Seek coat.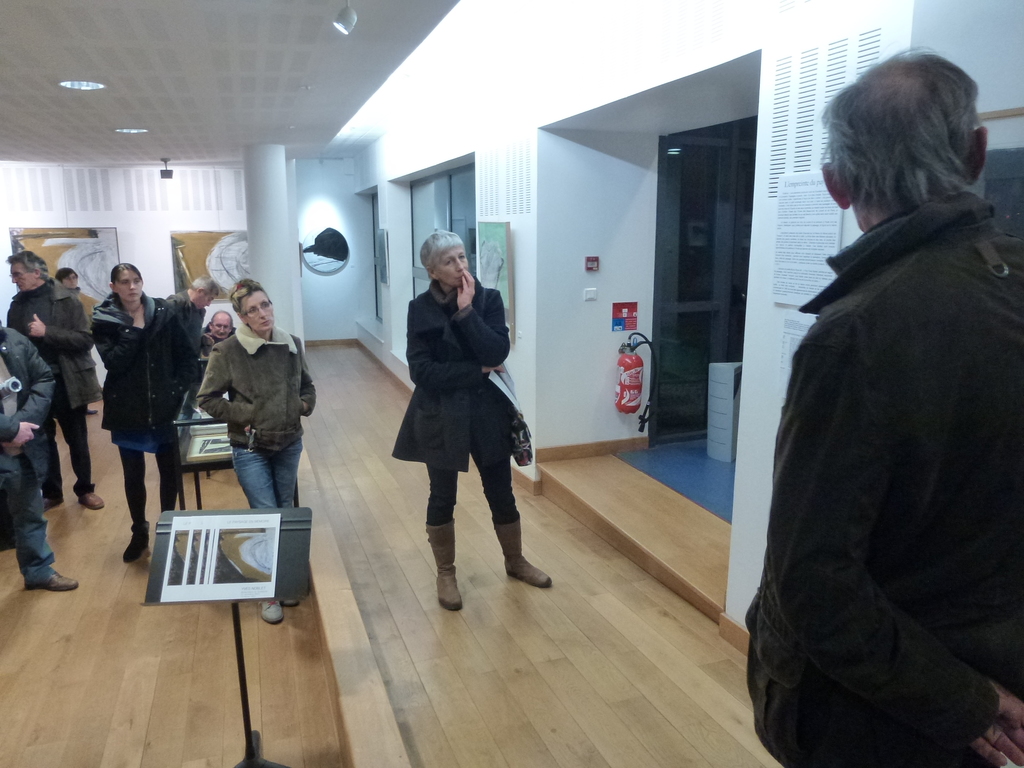
bbox=[106, 289, 196, 436].
